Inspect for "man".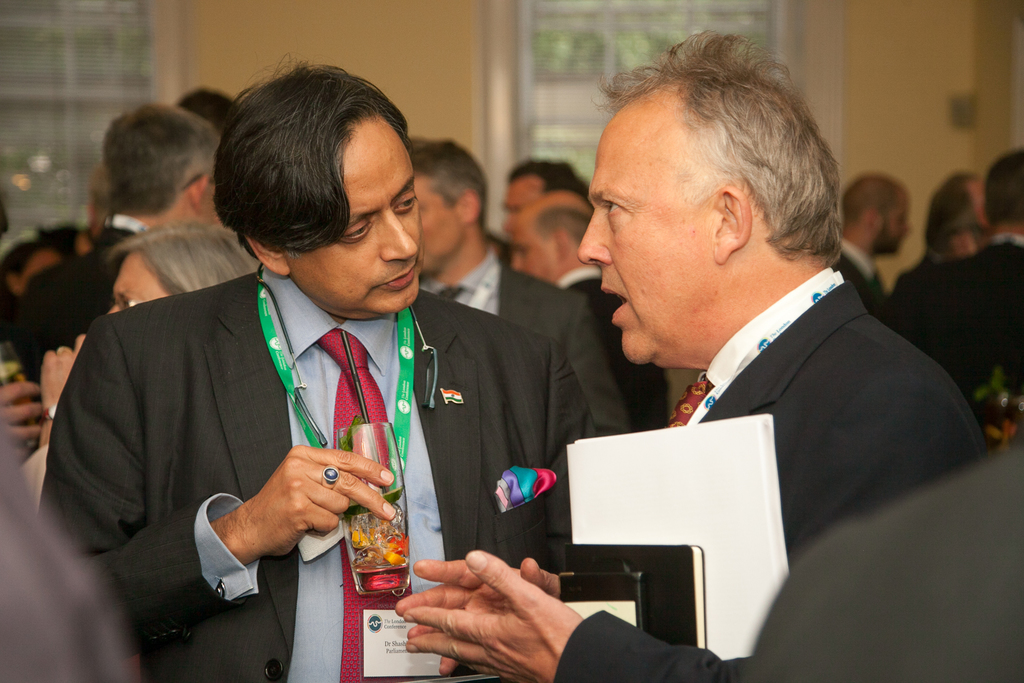
Inspection: detection(511, 190, 666, 432).
